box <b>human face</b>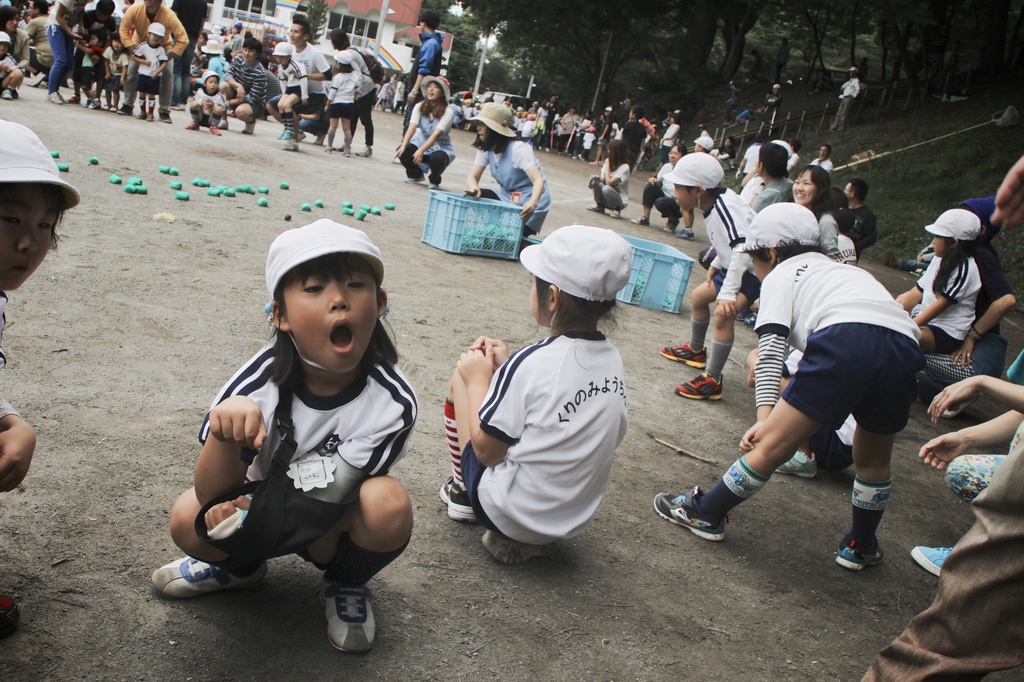
790/170/816/203
